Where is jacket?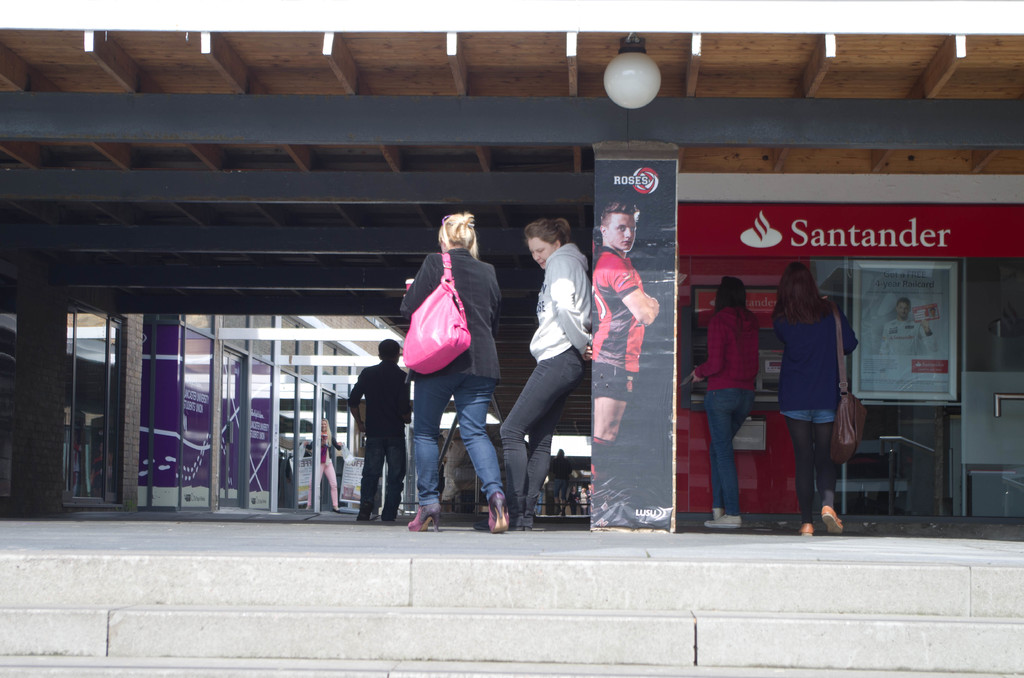
[395, 234, 499, 417].
